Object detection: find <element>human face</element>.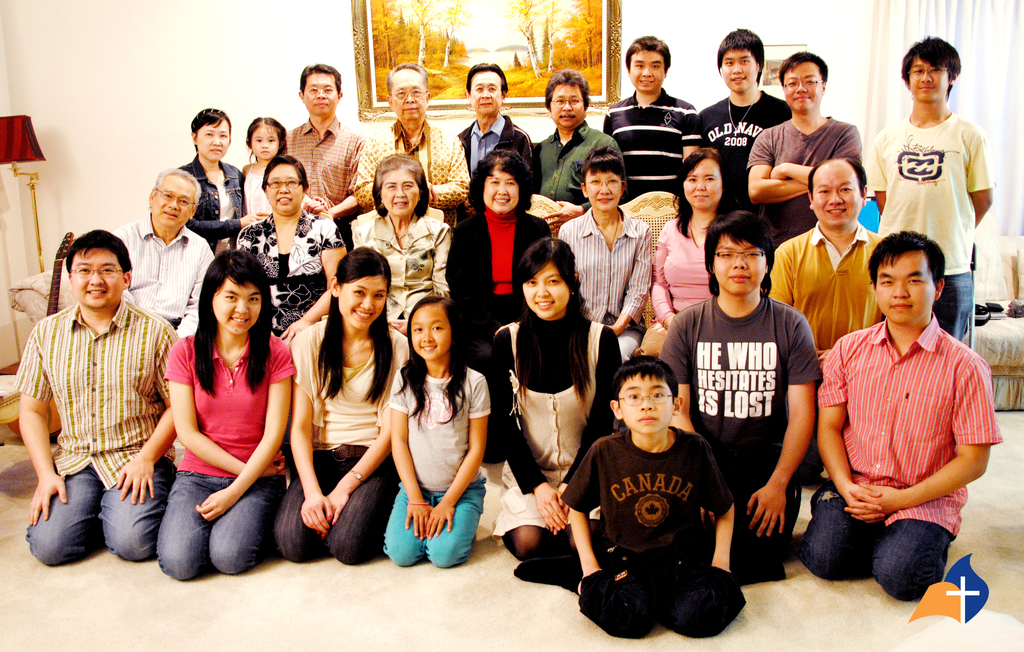
select_region(720, 46, 758, 93).
